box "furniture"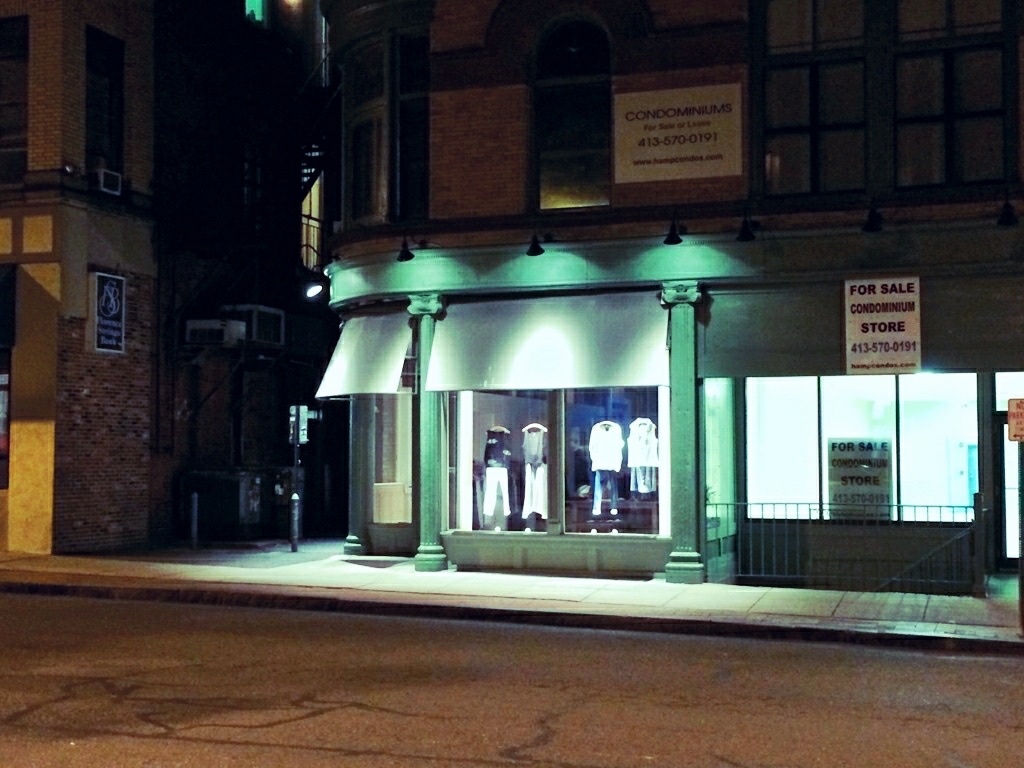
left=565, top=497, right=658, bottom=532
